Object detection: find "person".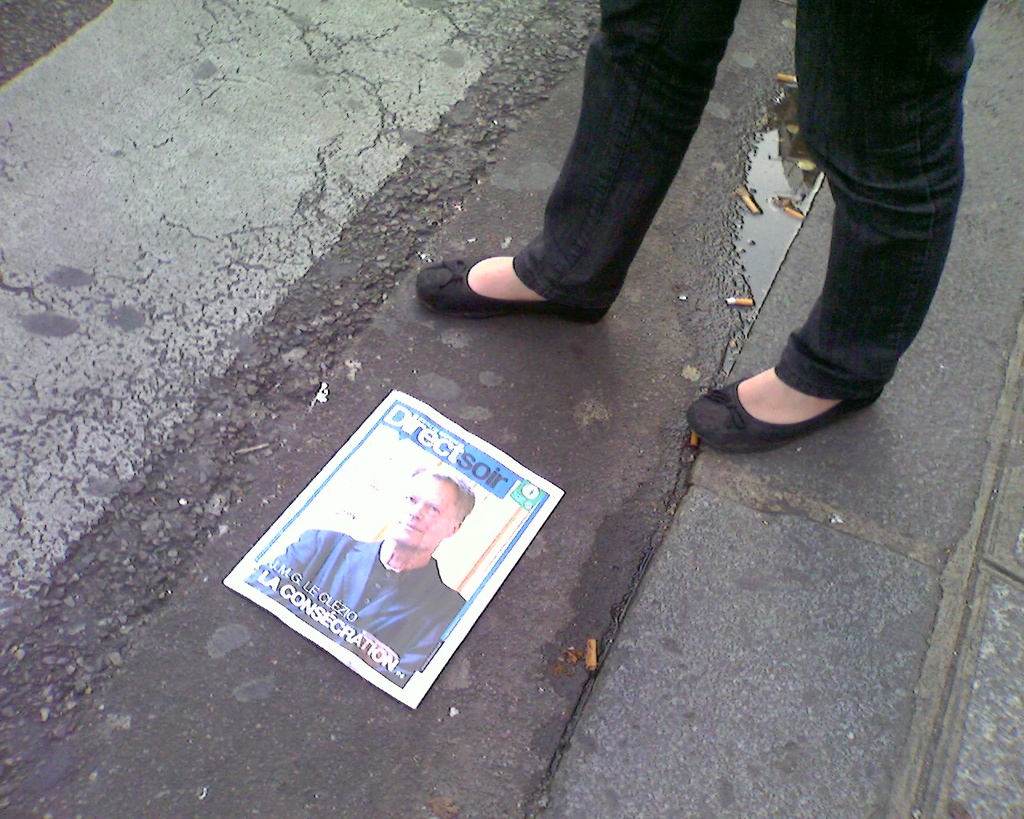
(x1=420, y1=0, x2=989, y2=458).
